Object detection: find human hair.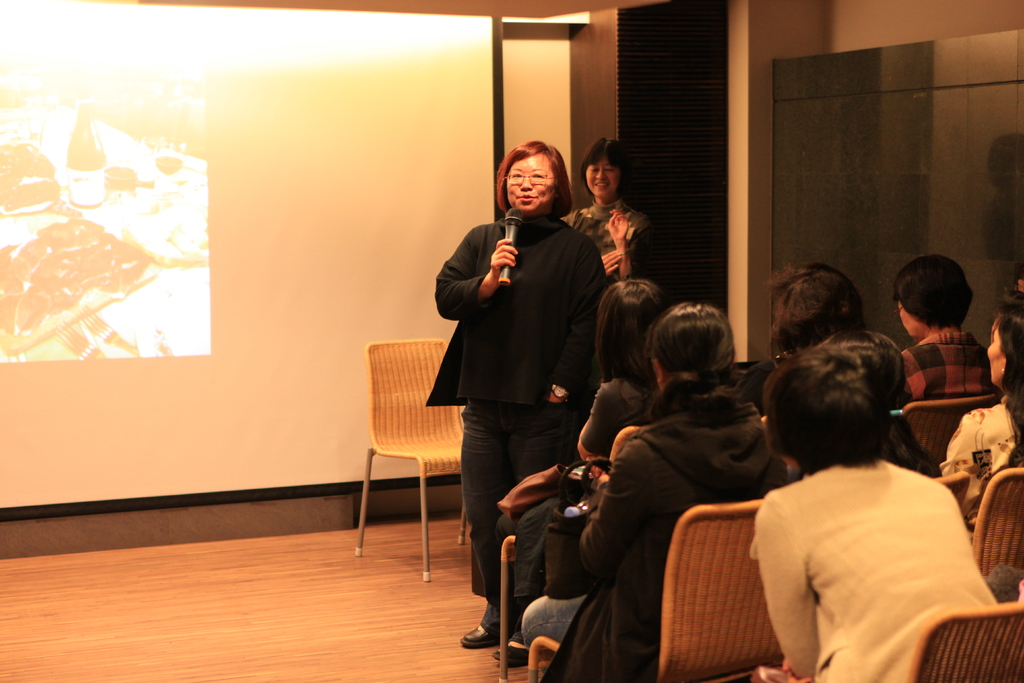
x1=764, y1=266, x2=870, y2=362.
